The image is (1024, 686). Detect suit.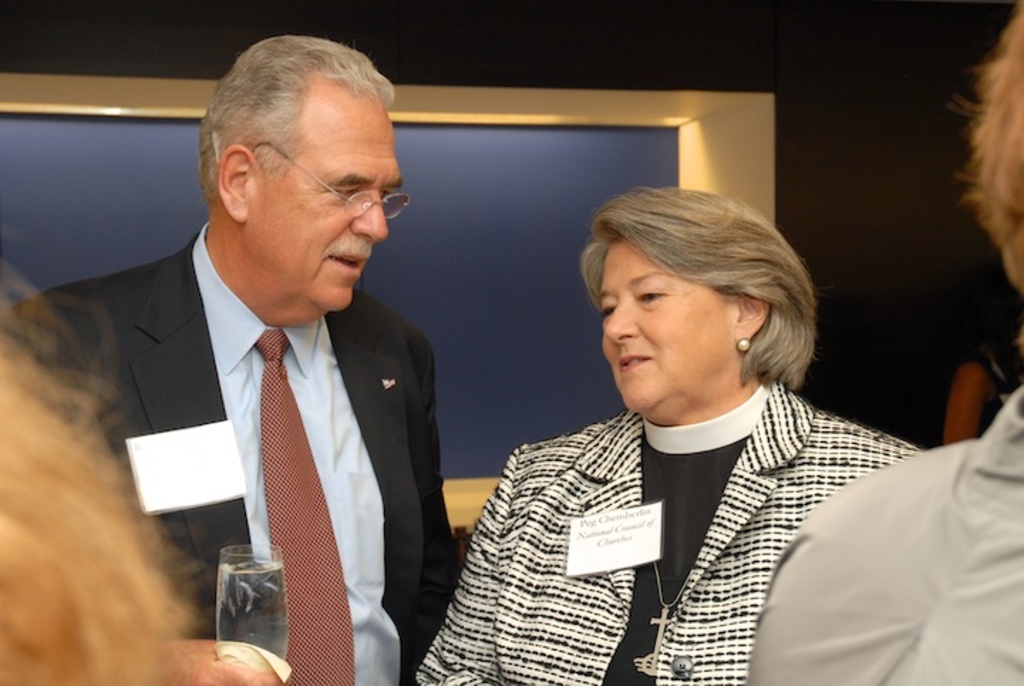
Detection: Rect(97, 168, 447, 677).
